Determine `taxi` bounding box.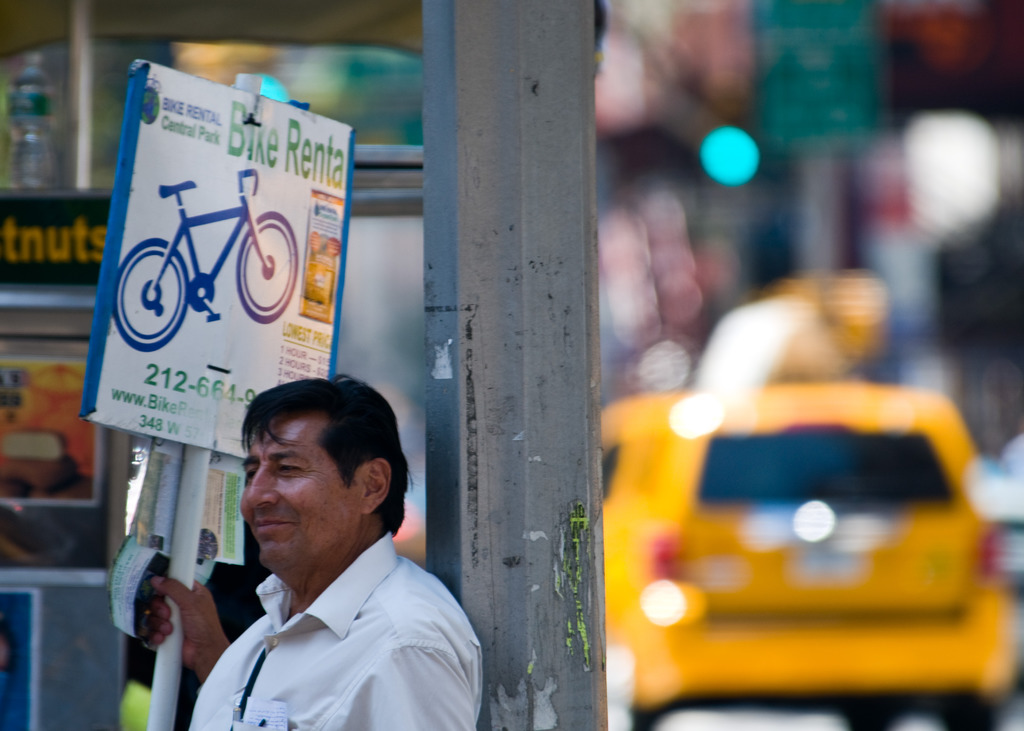
Determined: select_region(572, 309, 1023, 690).
